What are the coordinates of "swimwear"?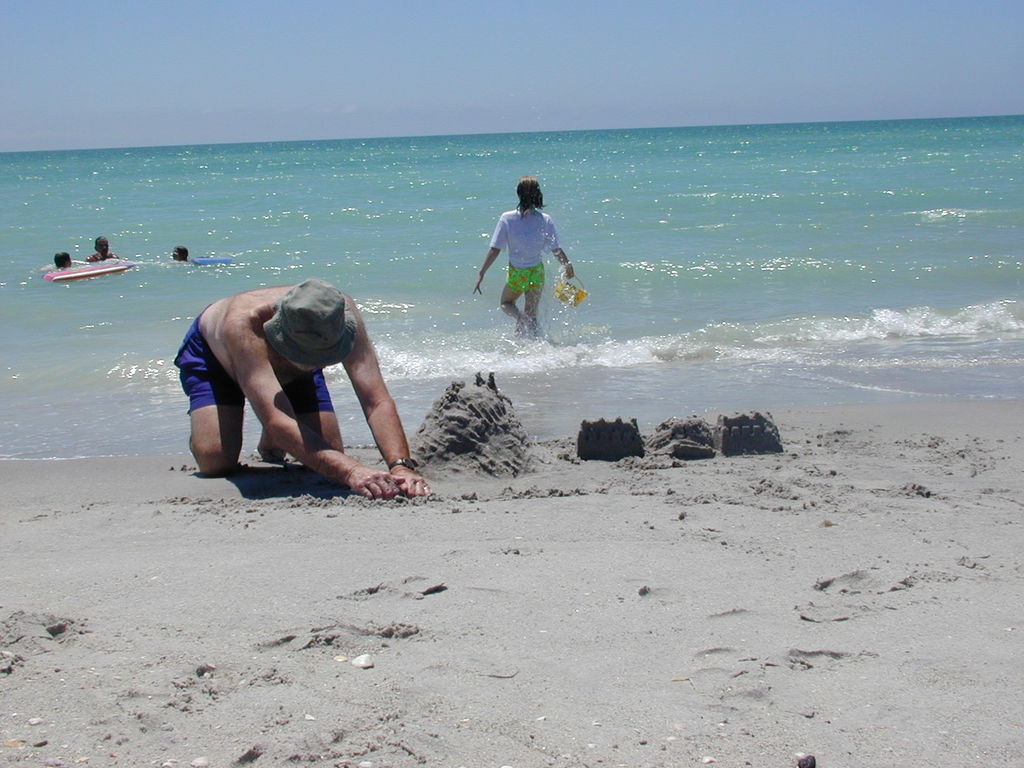
[left=167, top=316, right=352, bottom=428].
